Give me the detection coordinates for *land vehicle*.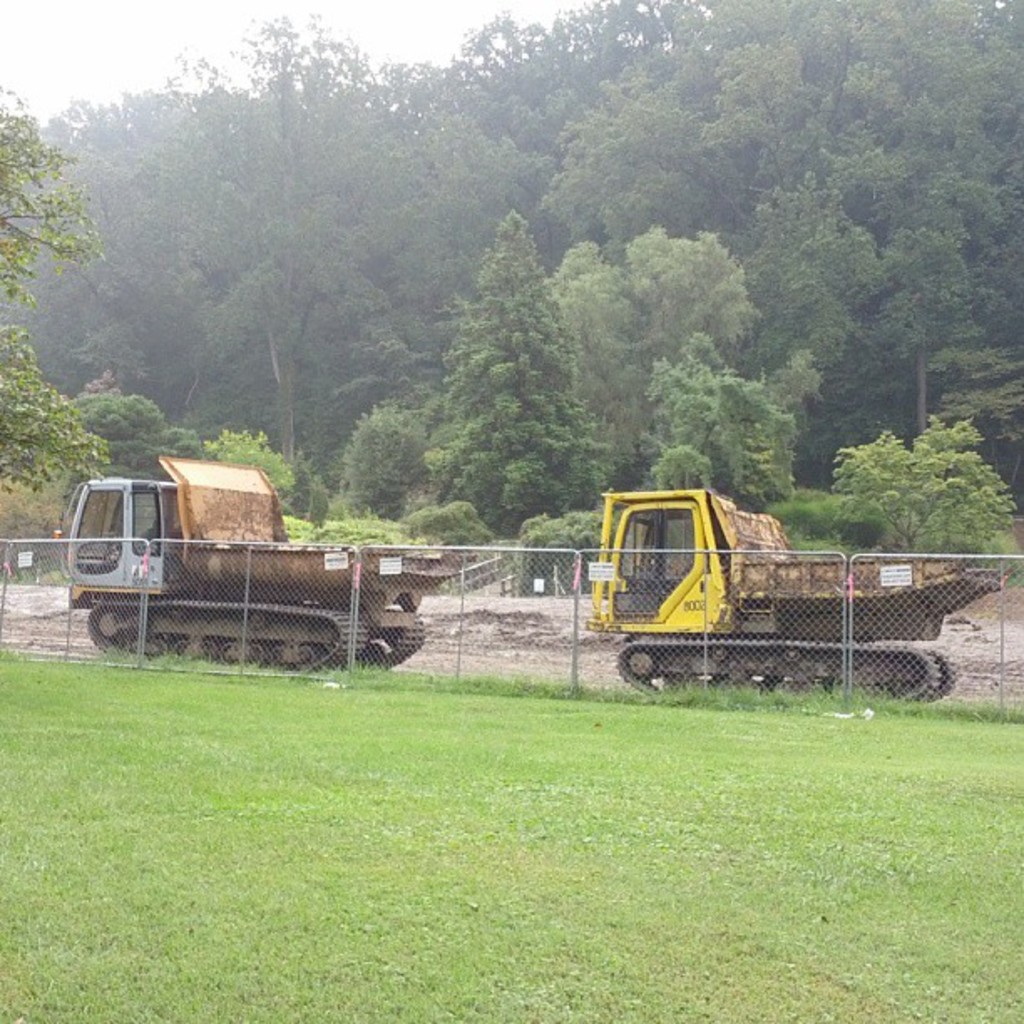
[60,440,467,664].
